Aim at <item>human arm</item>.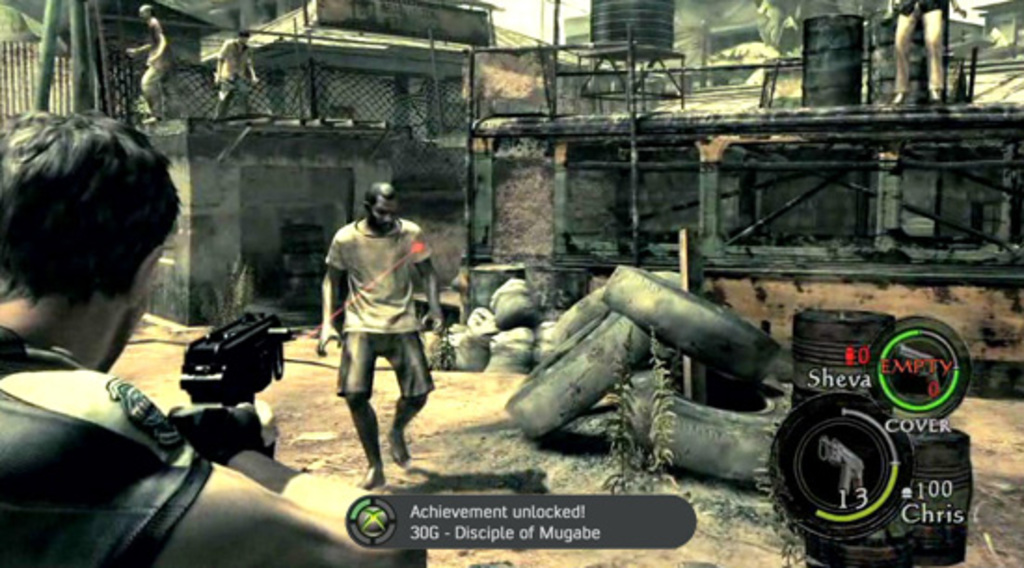
Aimed at crop(419, 257, 445, 337).
